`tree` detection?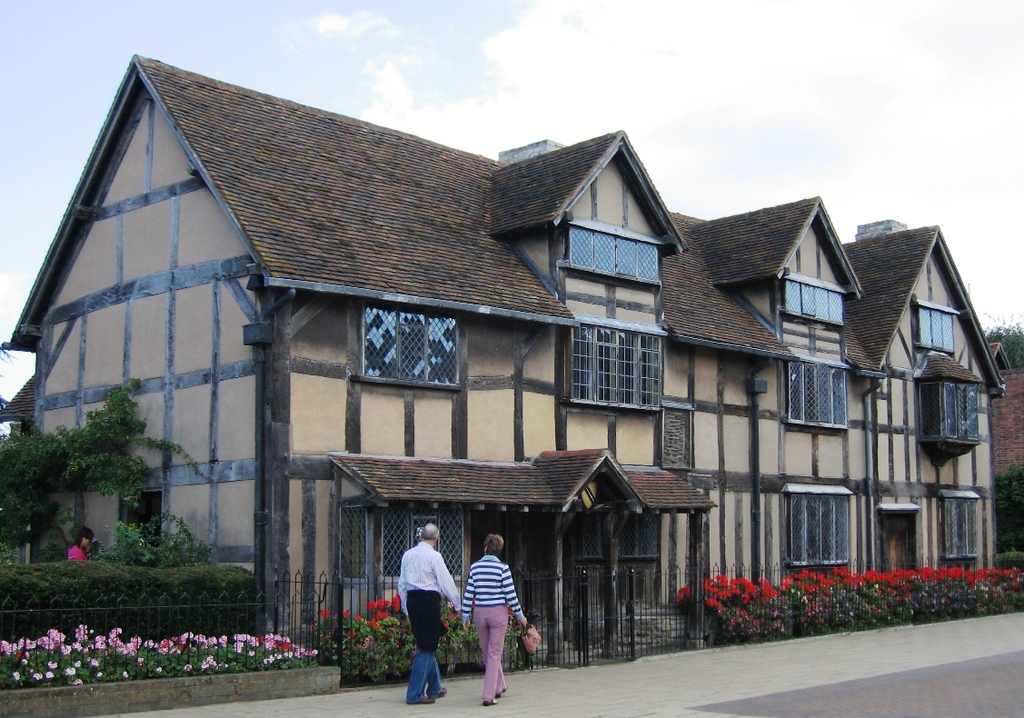
crop(982, 314, 1023, 370)
